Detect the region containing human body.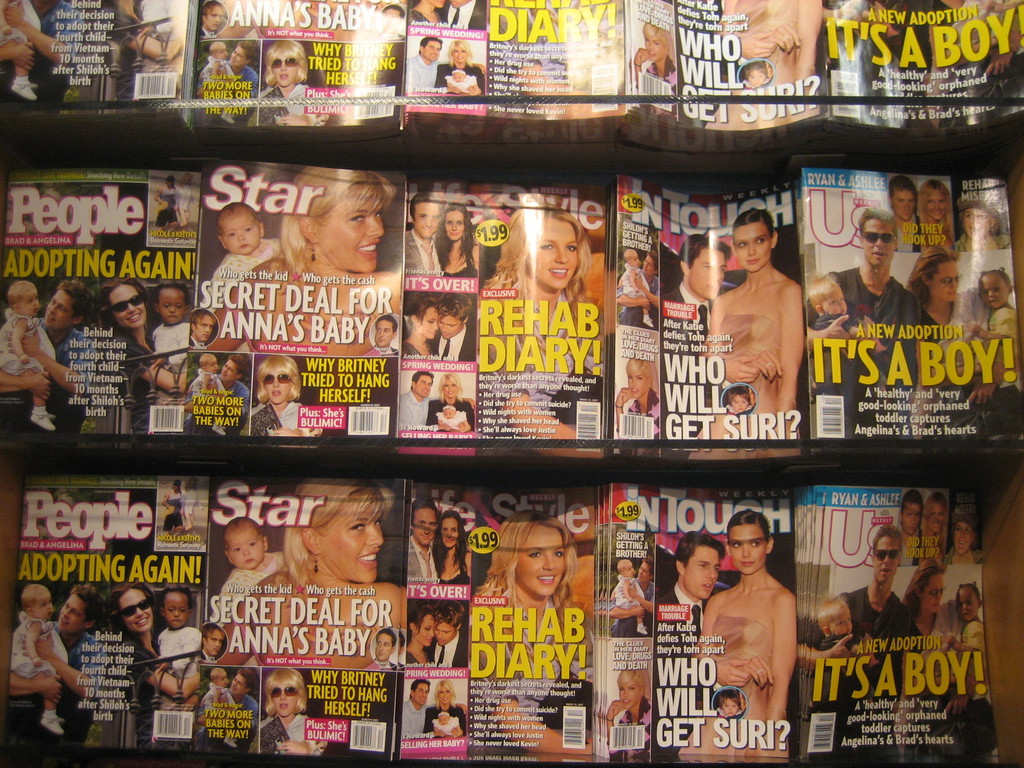
box=[212, 660, 235, 752].
